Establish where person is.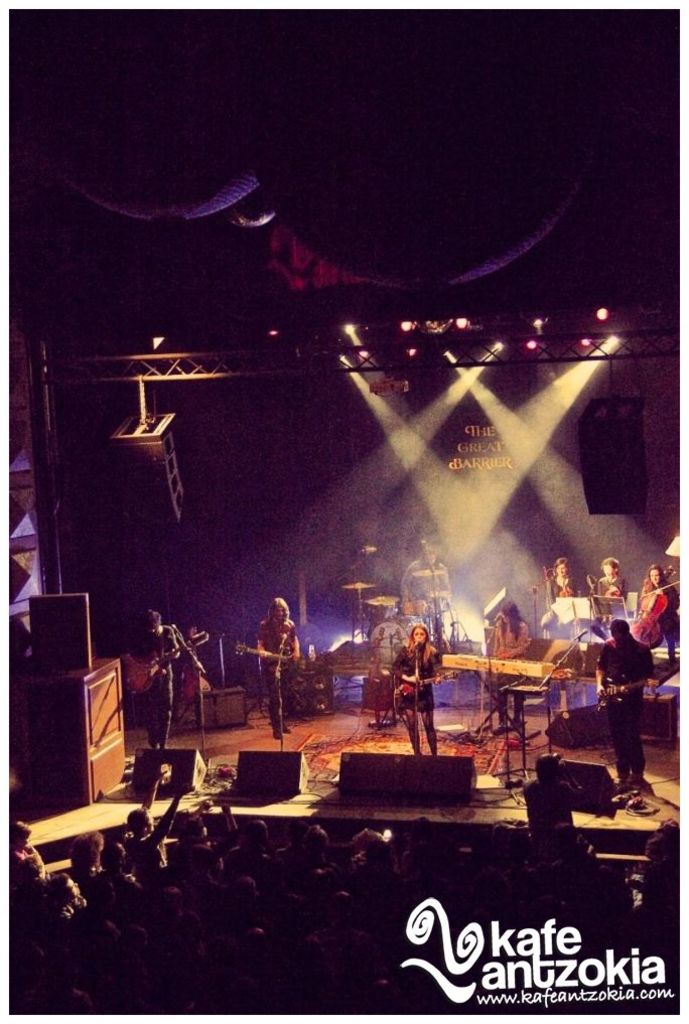
Established at rect(123, 611, 181, 750).
